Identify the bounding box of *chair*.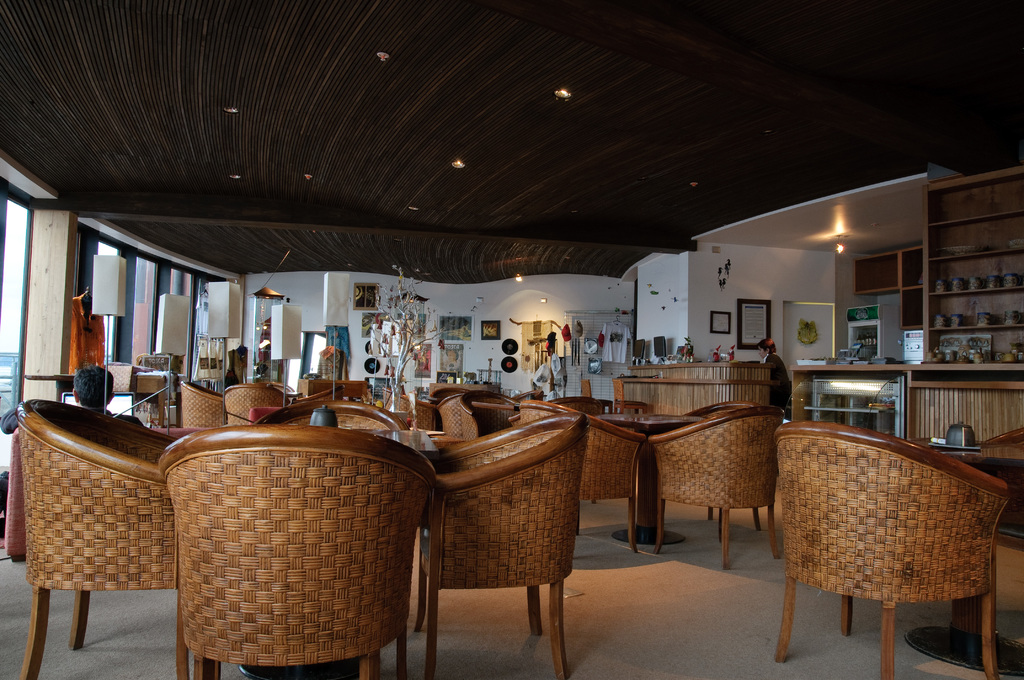
[438, 382, 521, 444].
